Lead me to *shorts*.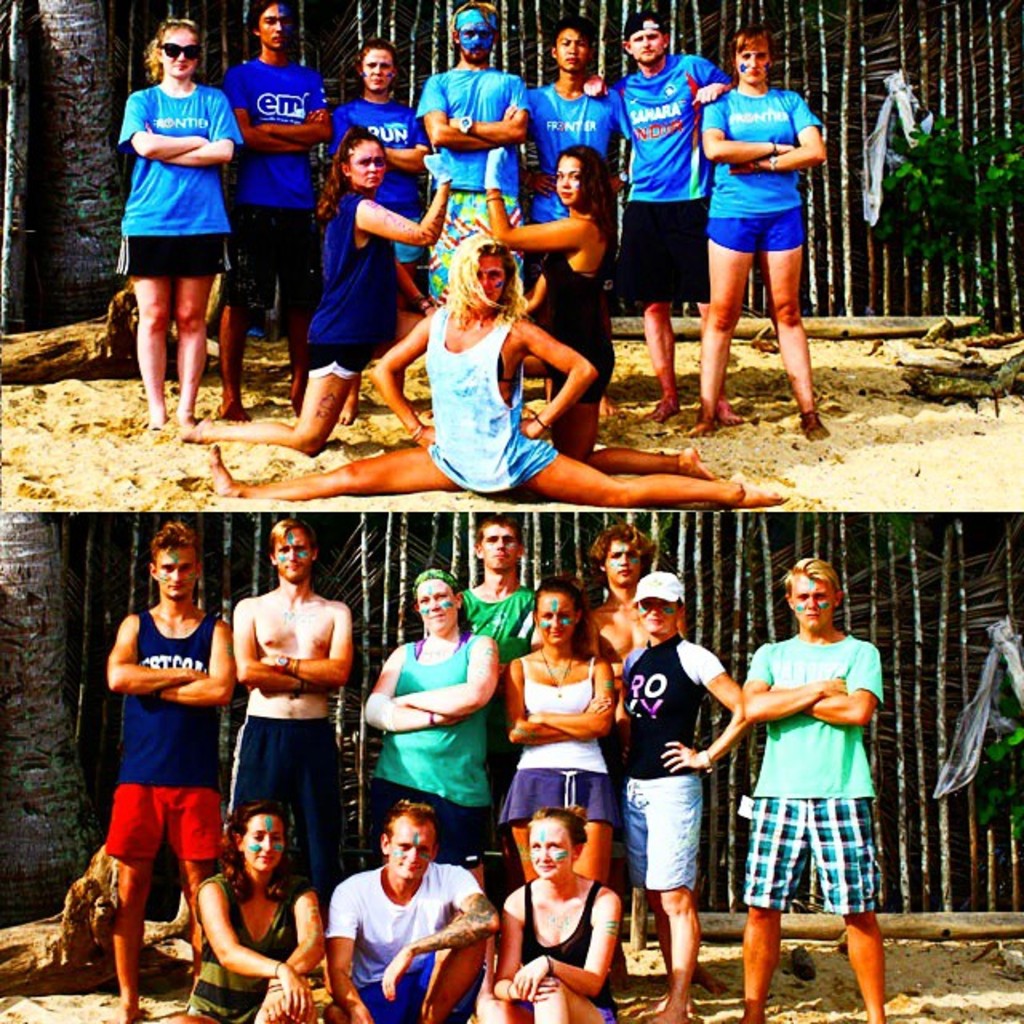
Lead to box=[395, 214, 421, 262].
